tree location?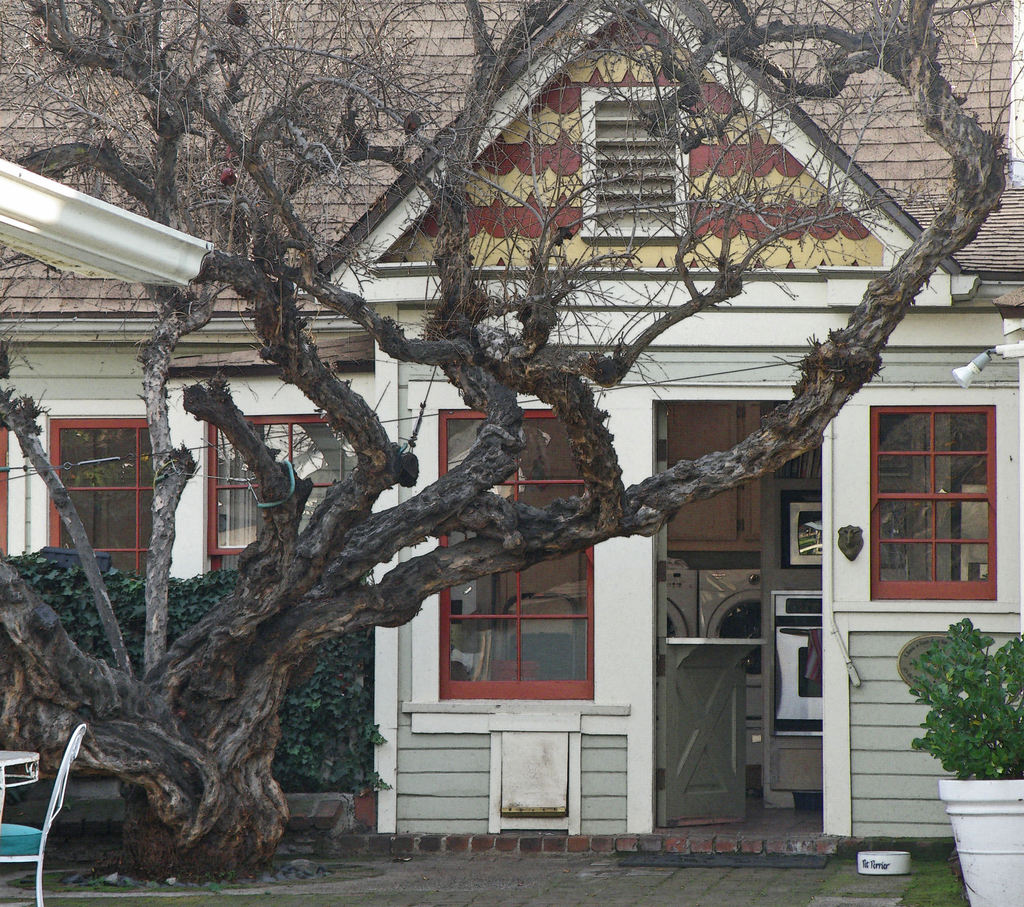
0/0/1023/891
